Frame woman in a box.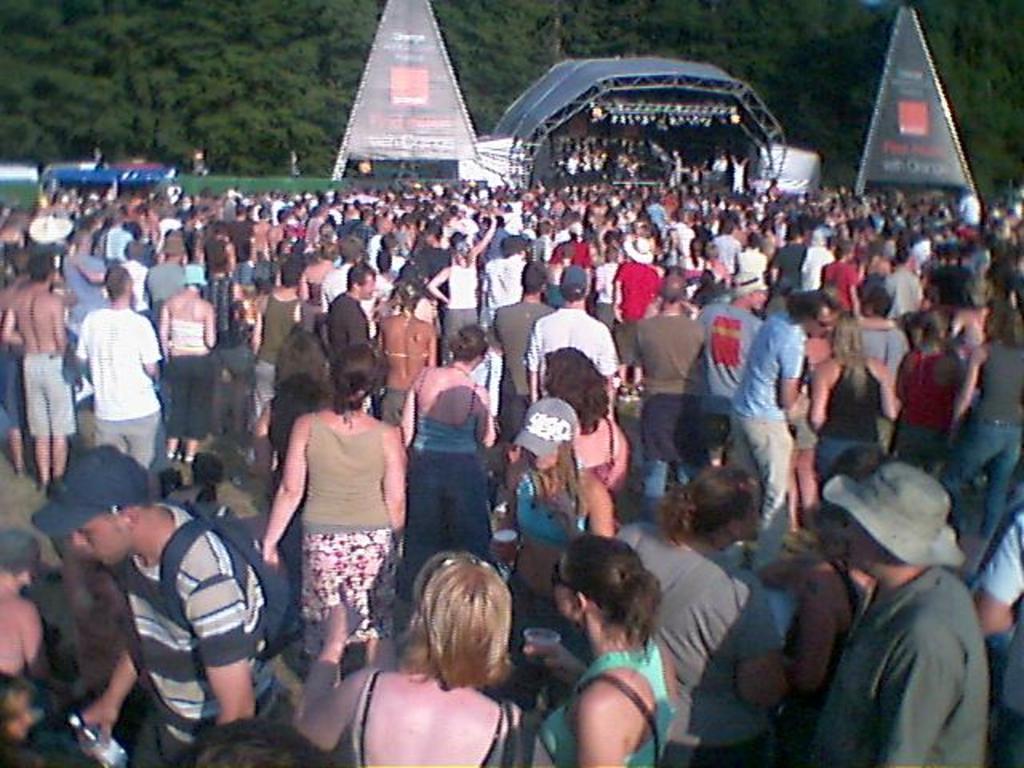
858 283 912 366.
